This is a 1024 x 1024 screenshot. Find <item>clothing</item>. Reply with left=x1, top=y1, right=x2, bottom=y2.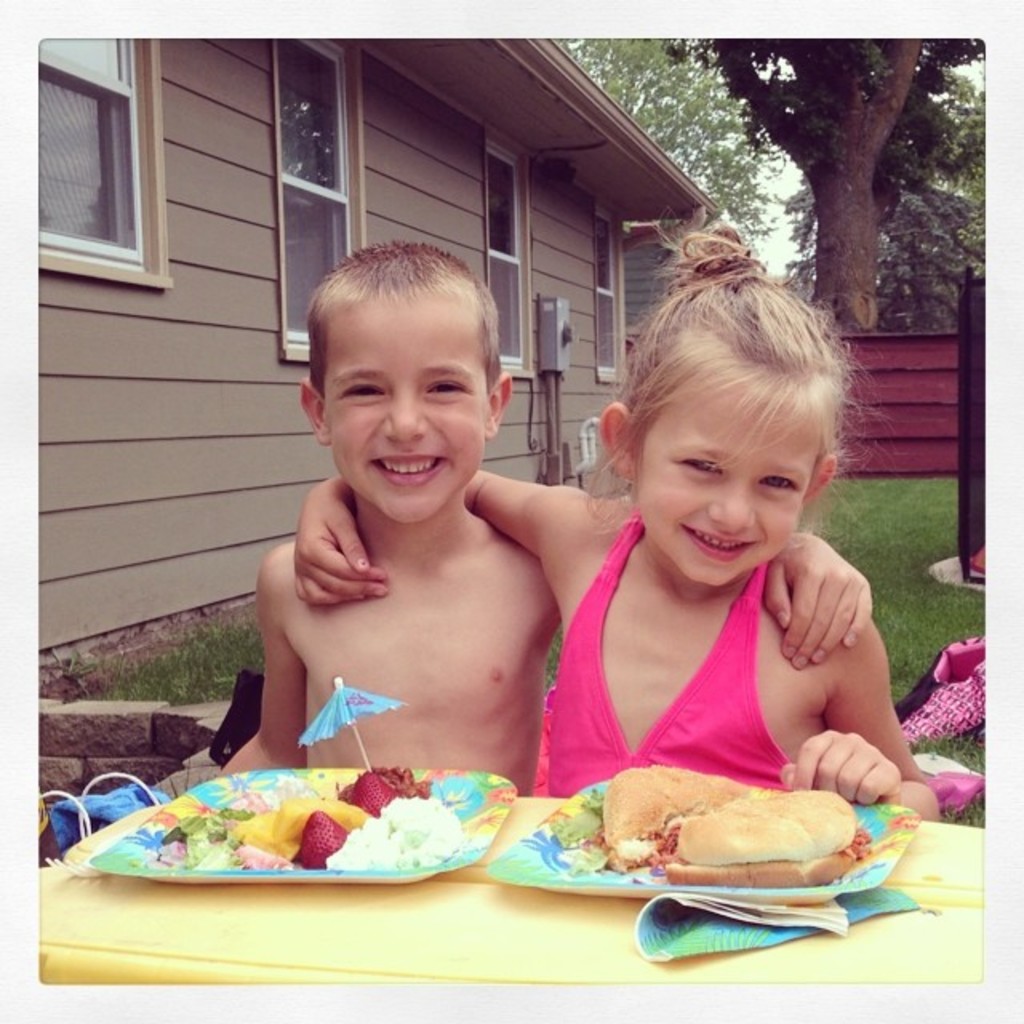
left=555, top=523, right=848, bottom=795.
